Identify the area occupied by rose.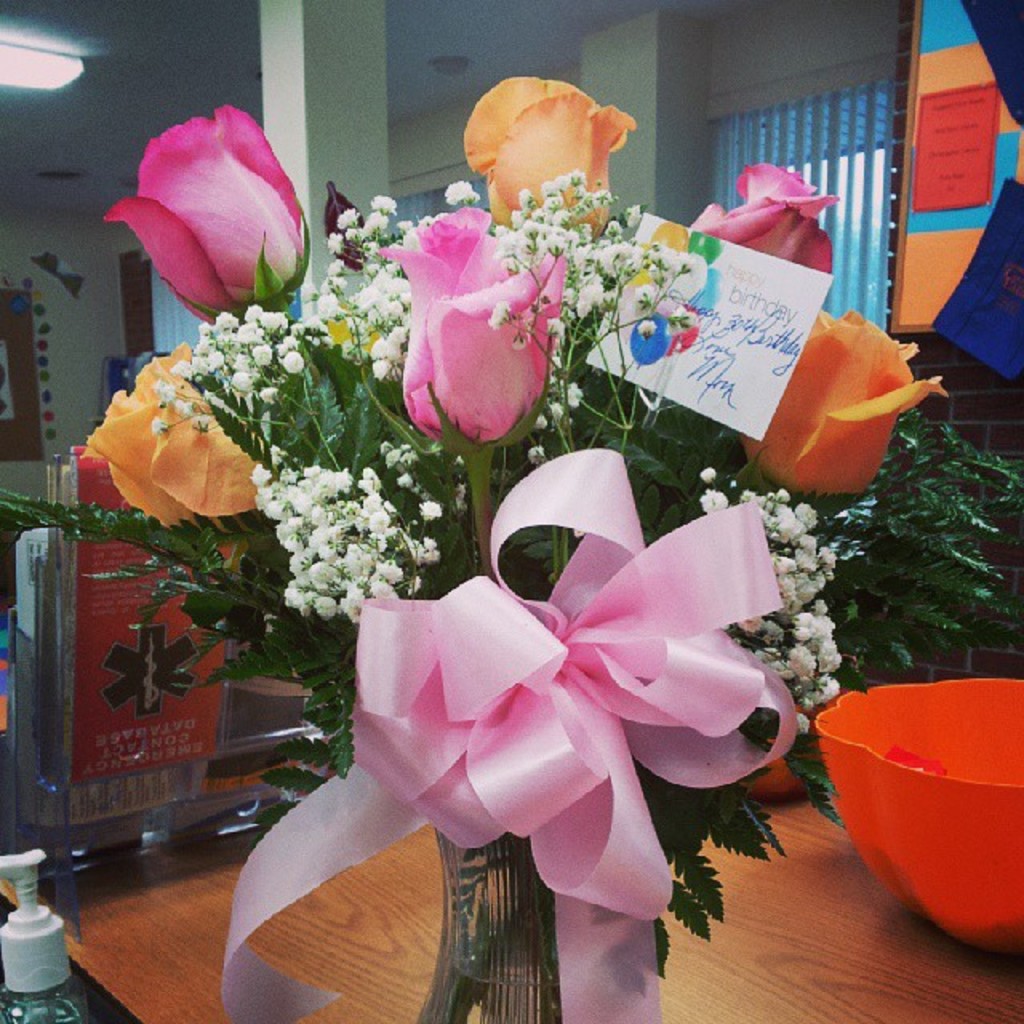
Area: bbox=(378, 203, 568, 450).
